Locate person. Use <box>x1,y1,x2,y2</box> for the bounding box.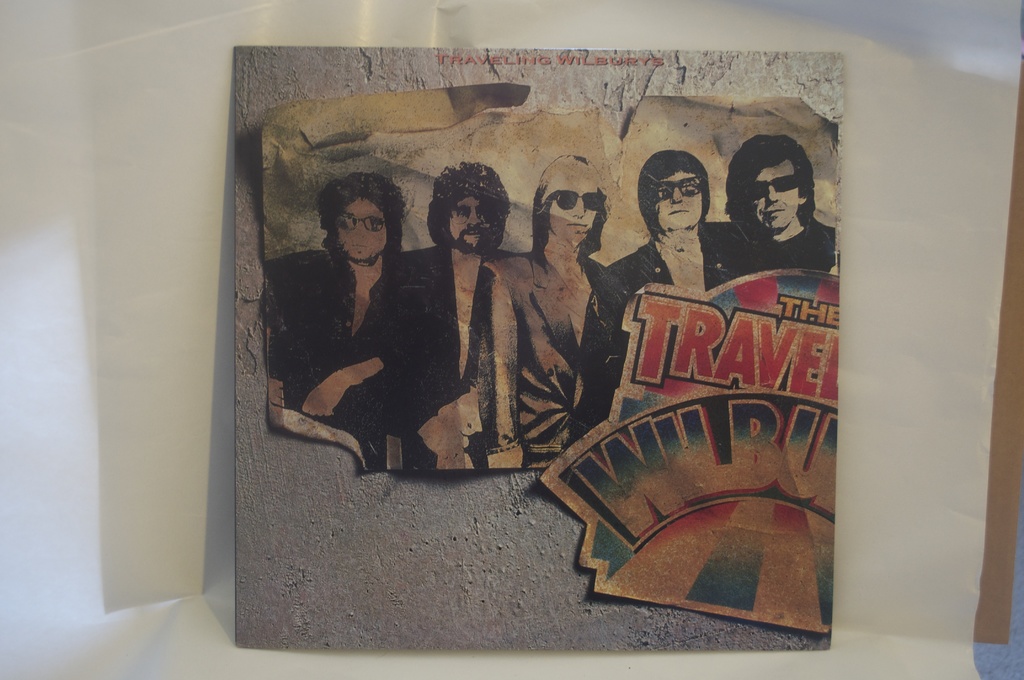
<box>384,158,522,475</box>.
